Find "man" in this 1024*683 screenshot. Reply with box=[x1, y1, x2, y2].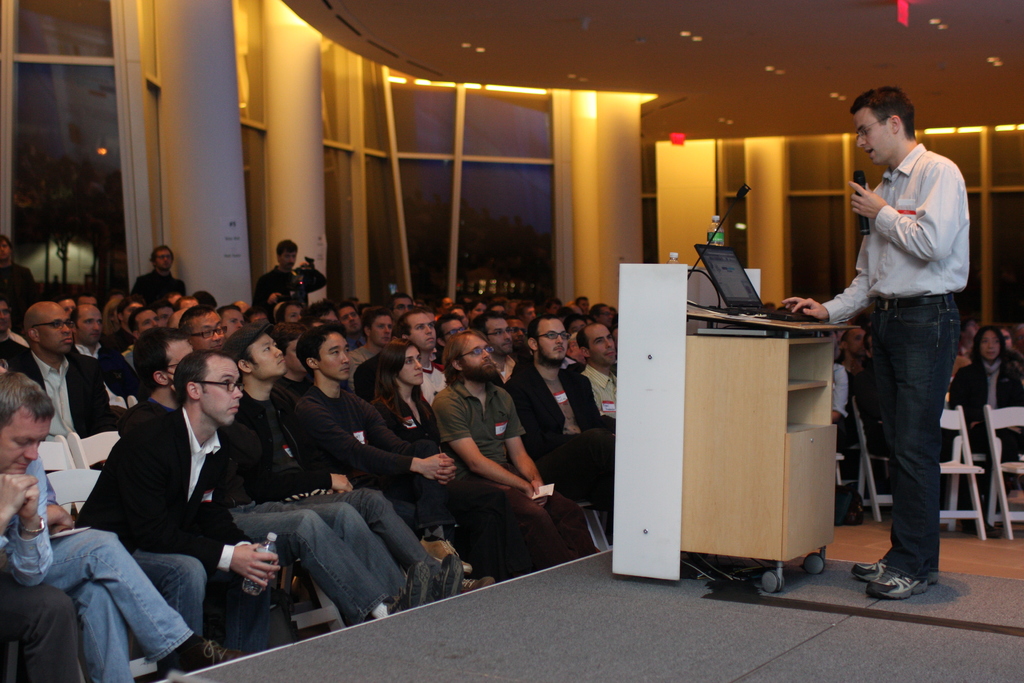
box=[252, 237, 300, 305].
